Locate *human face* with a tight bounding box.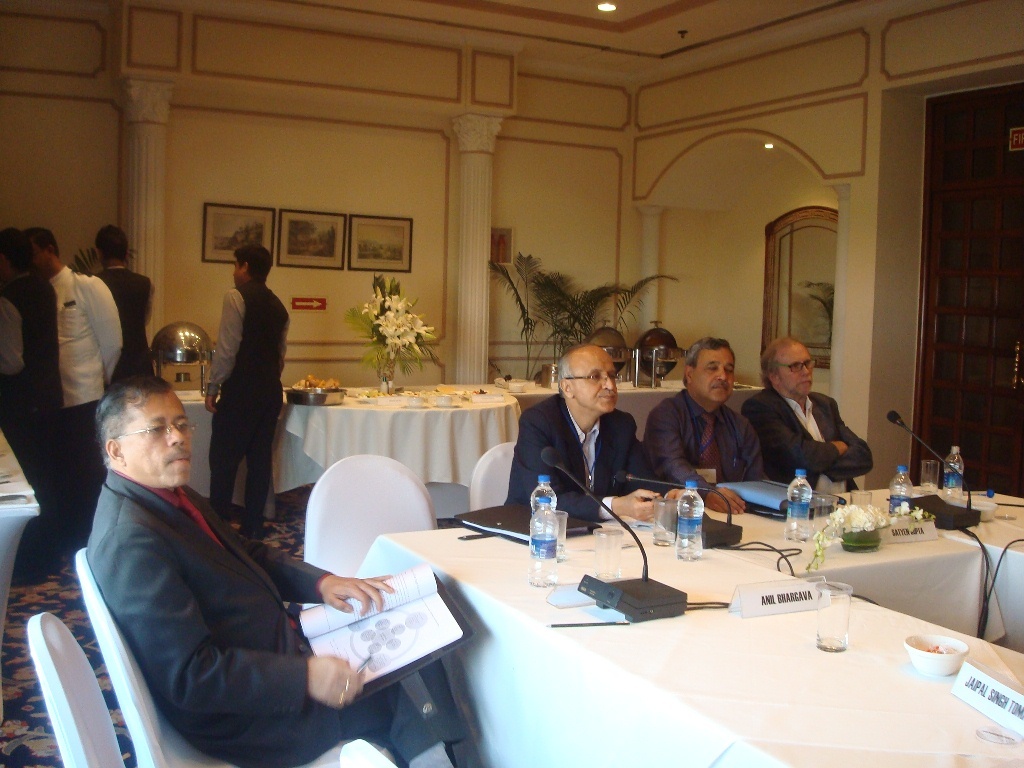
776 336 811 389.
